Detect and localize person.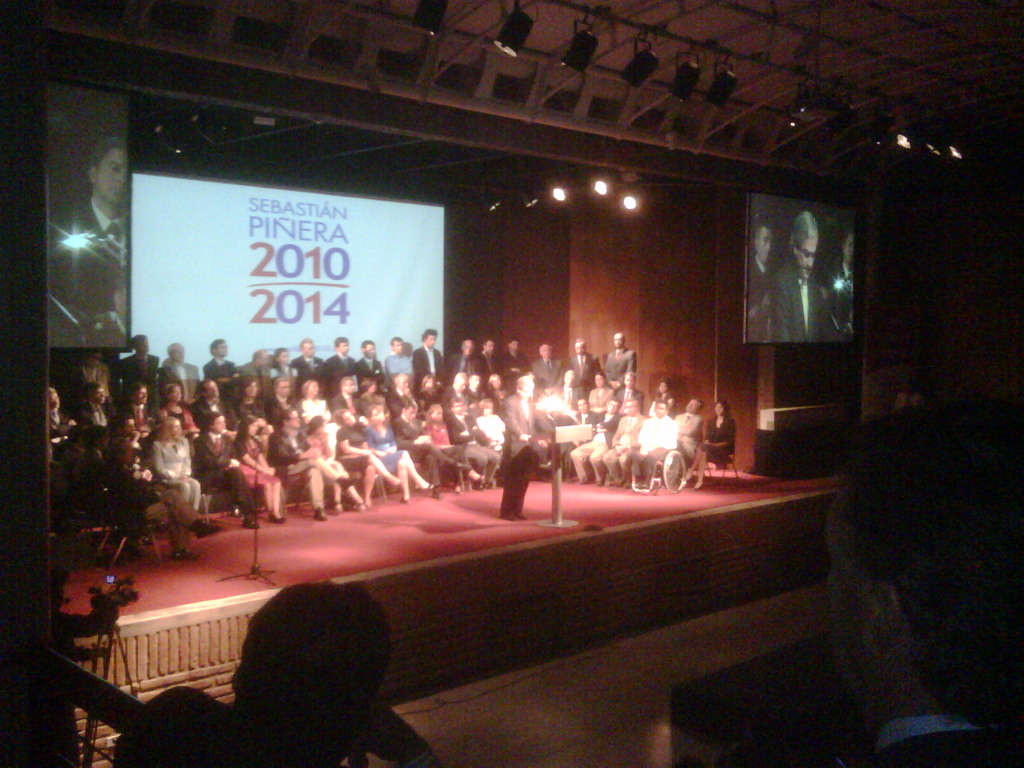
Localized at [446,376,472,410].
